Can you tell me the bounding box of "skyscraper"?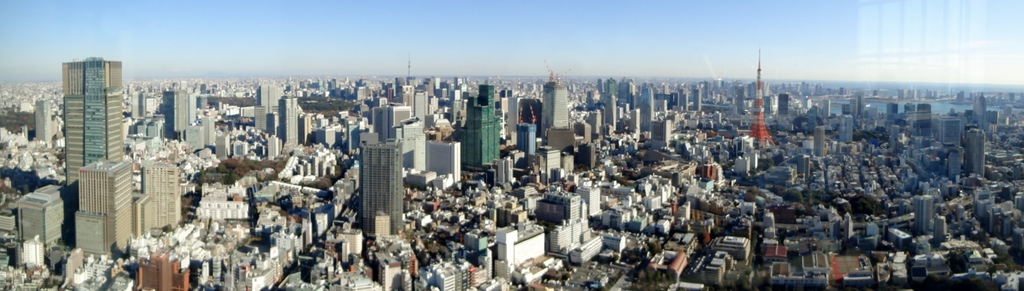
box=[543, 76, 575, 152].
